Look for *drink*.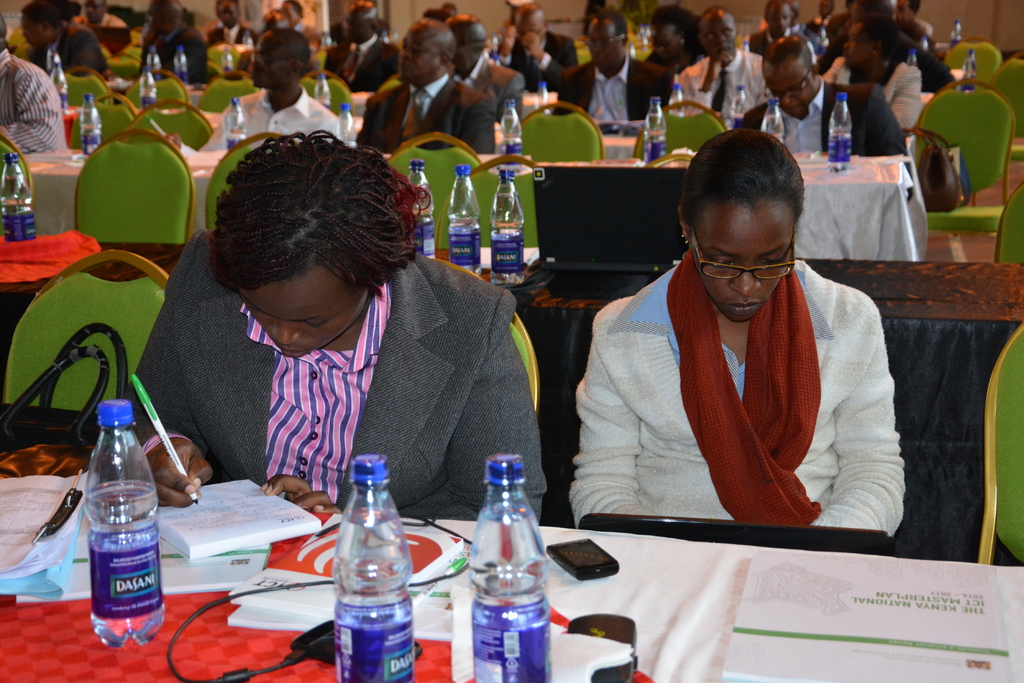
Found: box=[82, 91, 104, 162].
